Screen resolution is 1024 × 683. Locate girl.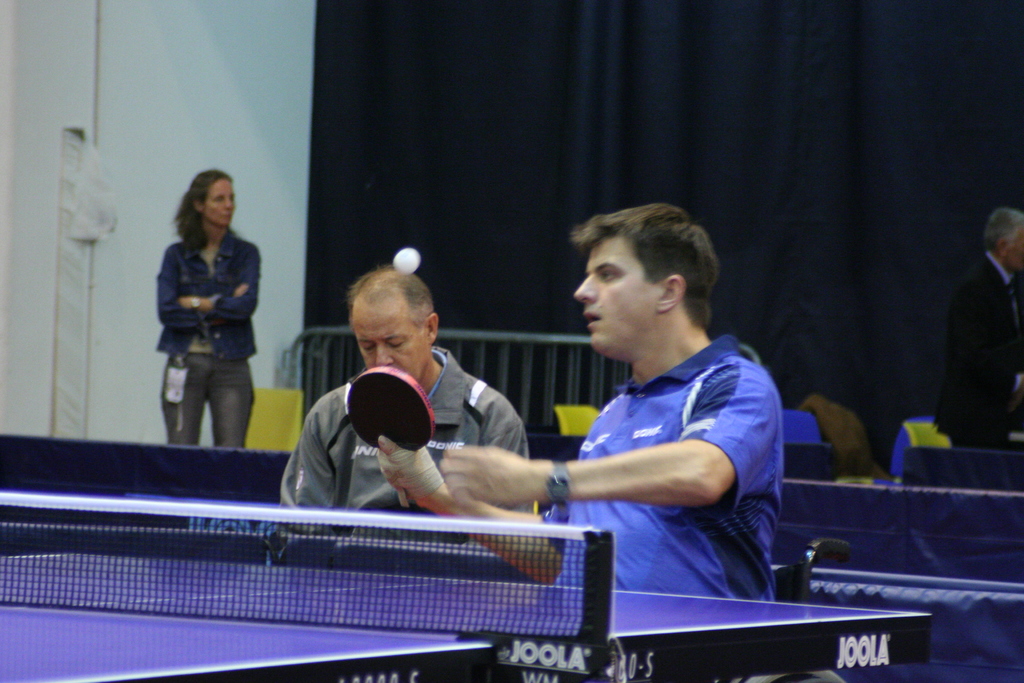
(x1=154, y1=169, x2=263, y2=453).
